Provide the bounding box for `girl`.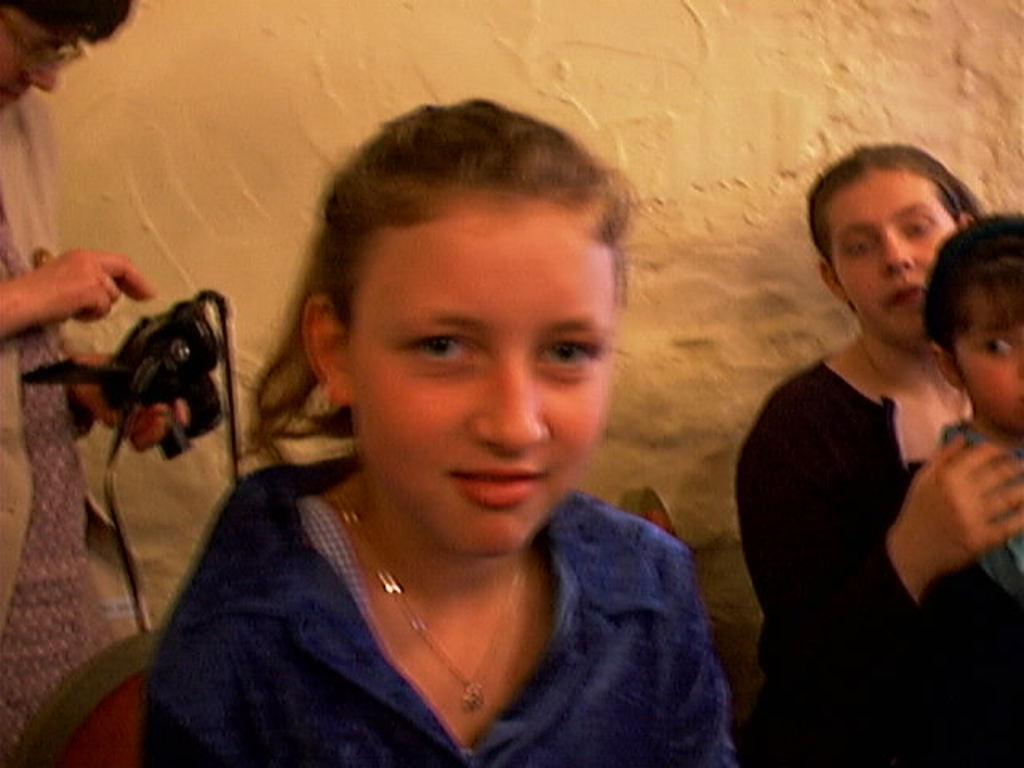
[923,206,1022,635].
